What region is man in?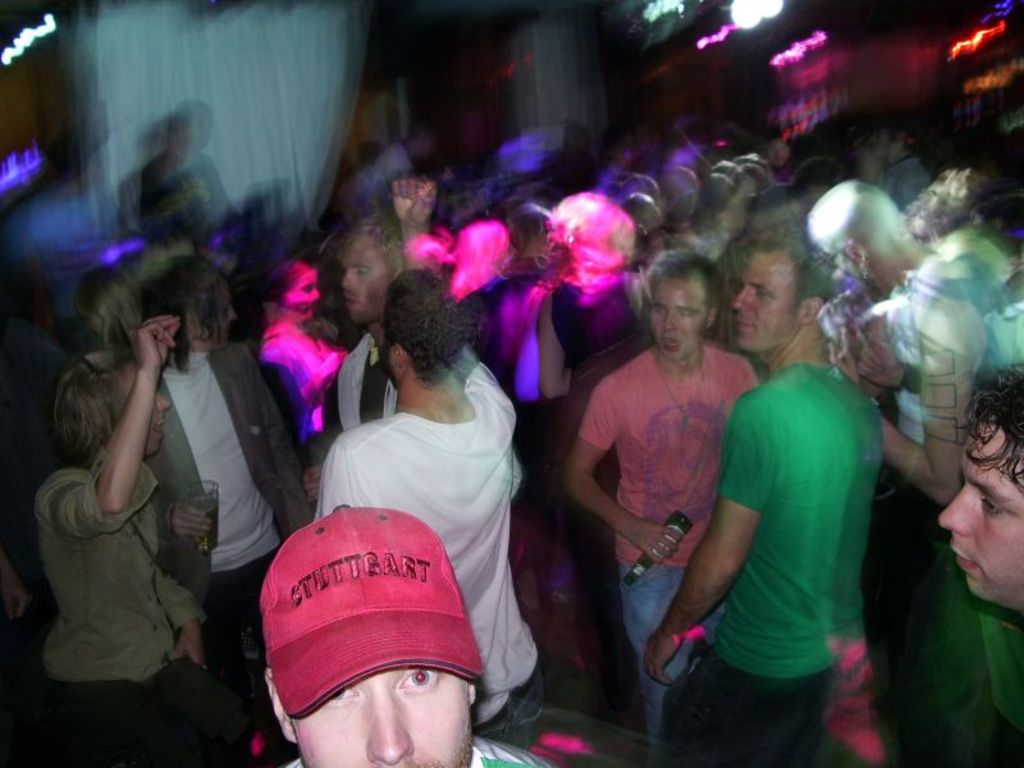
[left=252, top=506, right=559, bottom=767].
